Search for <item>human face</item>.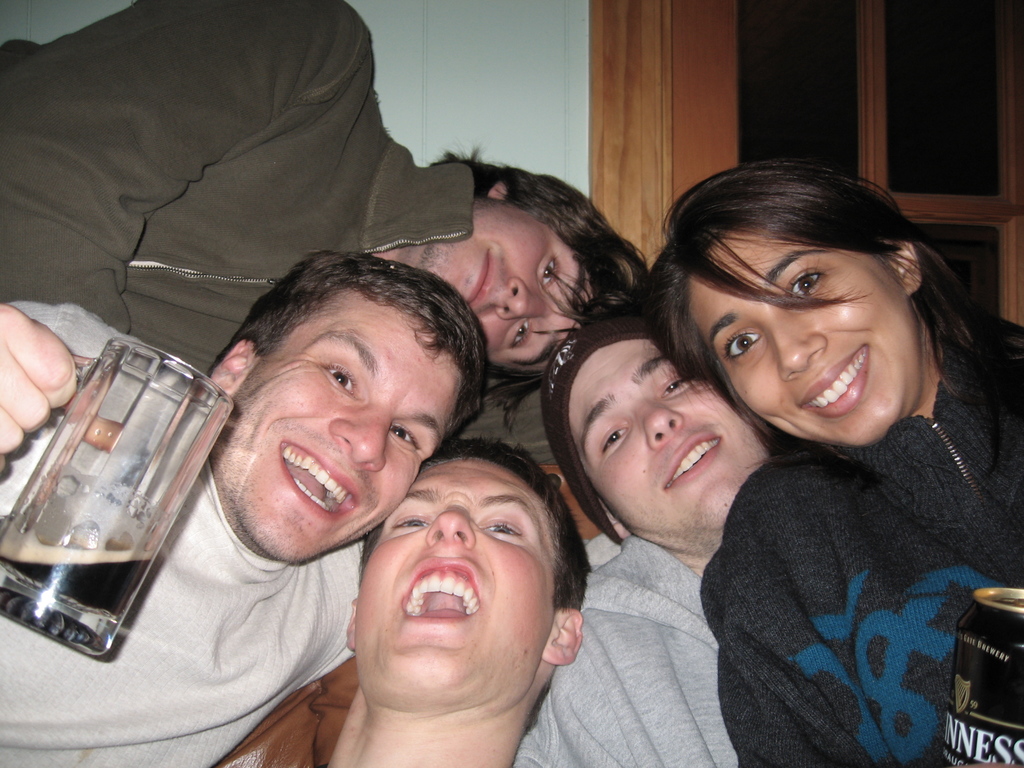
Found at [410, 195, 600, 368].
